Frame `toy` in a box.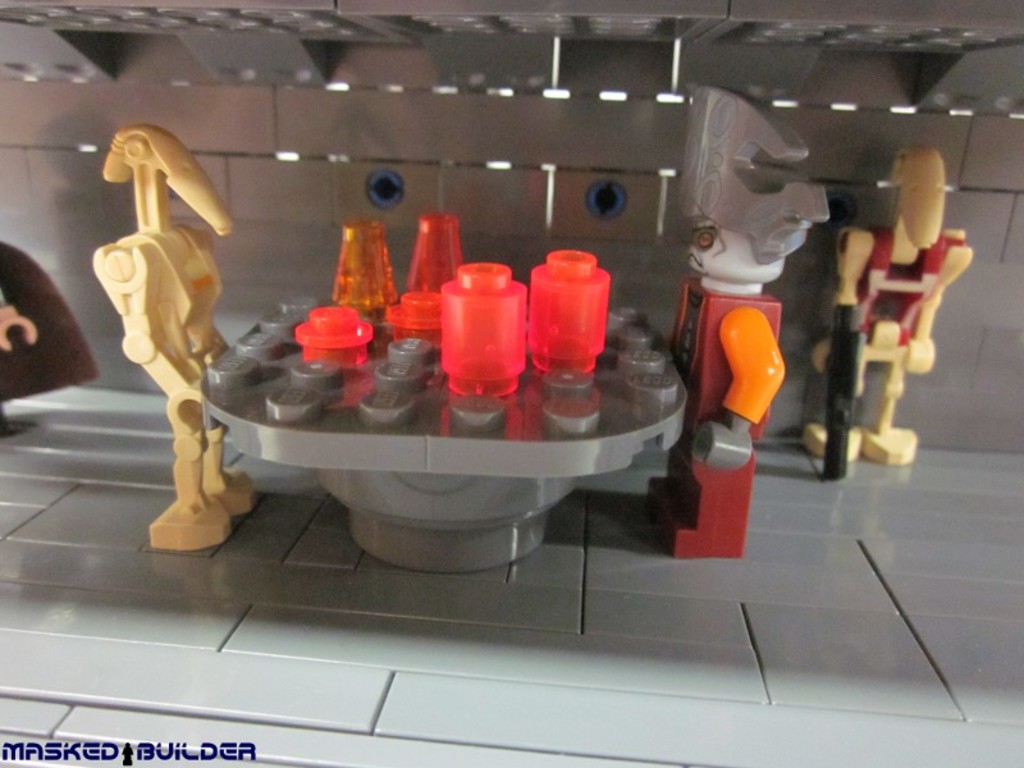
384, 293, 447, 347.
